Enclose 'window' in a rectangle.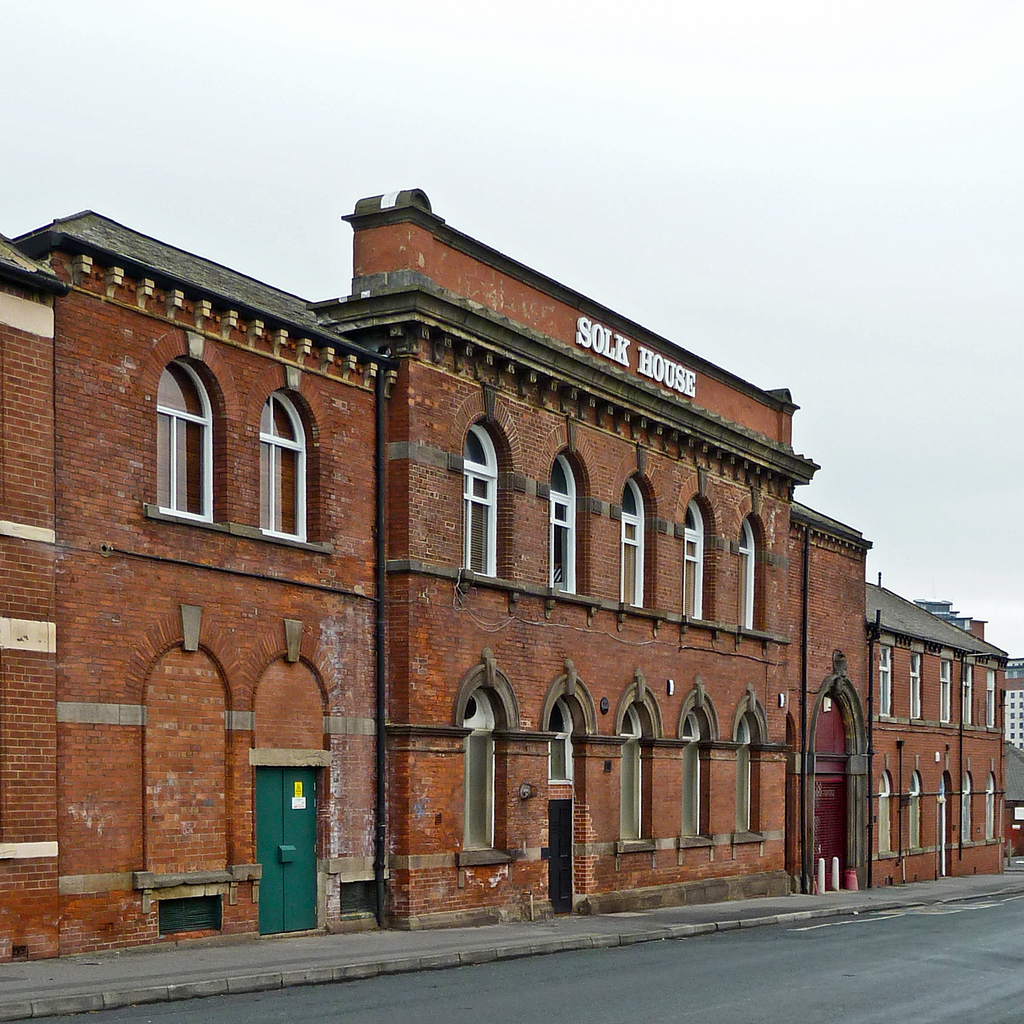
229/358/338/550.
